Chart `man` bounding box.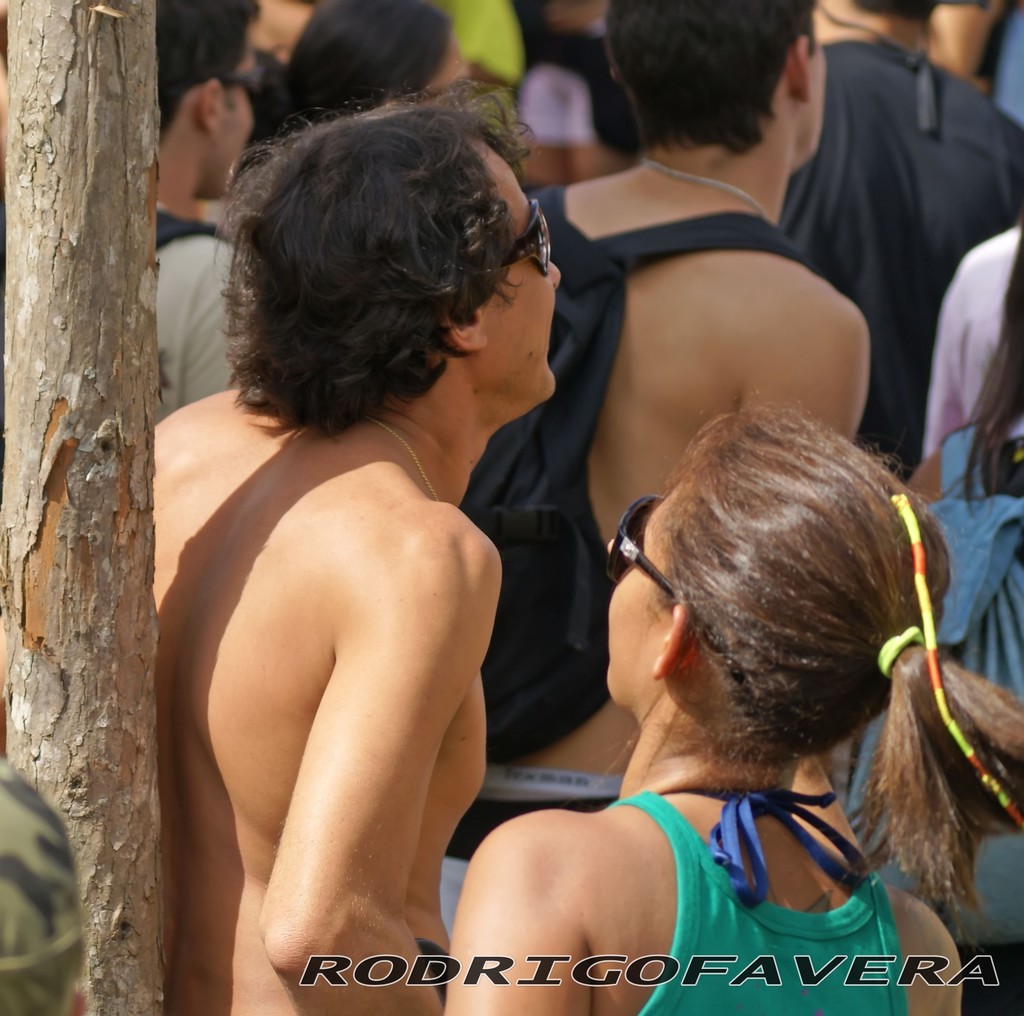
Charted: select_region(154, 76, 557, 1015).
